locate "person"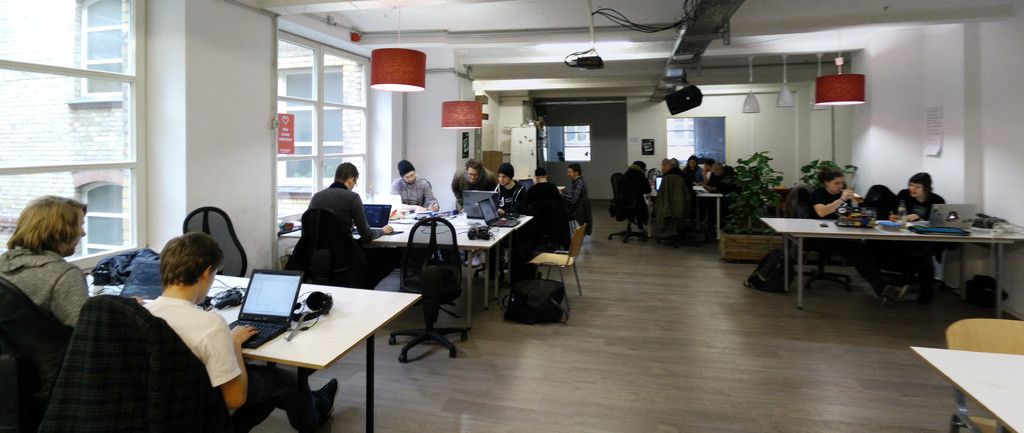
307,153,396,251
